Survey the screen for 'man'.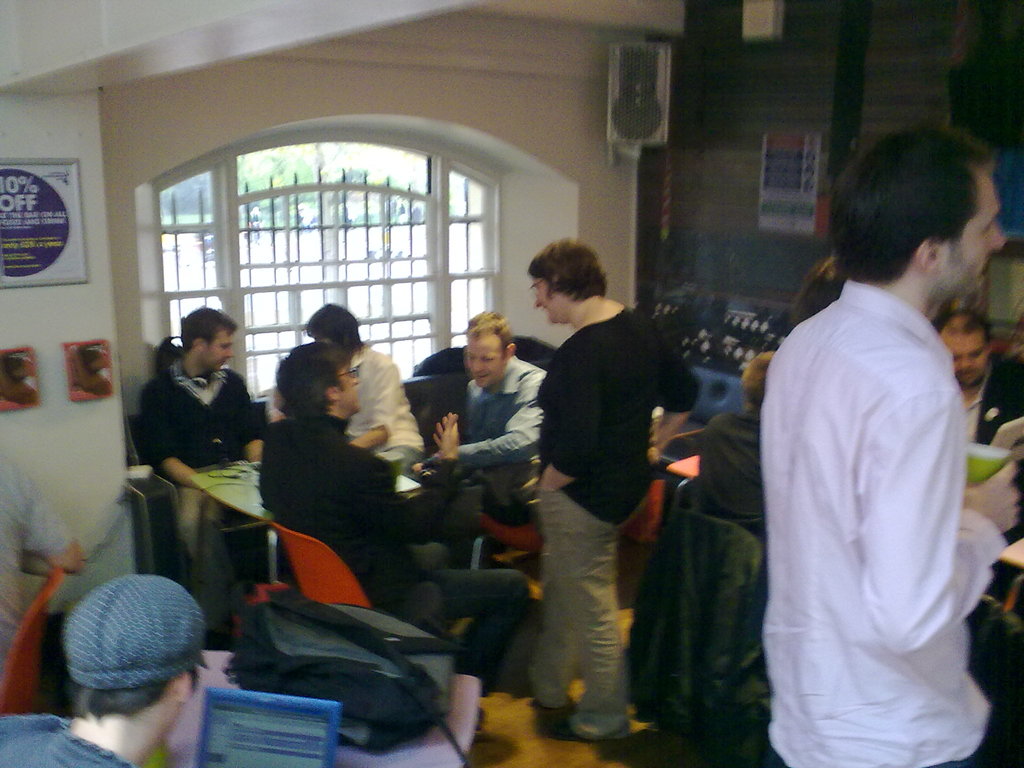
Survey found: box(0, 563, 202, 767).
